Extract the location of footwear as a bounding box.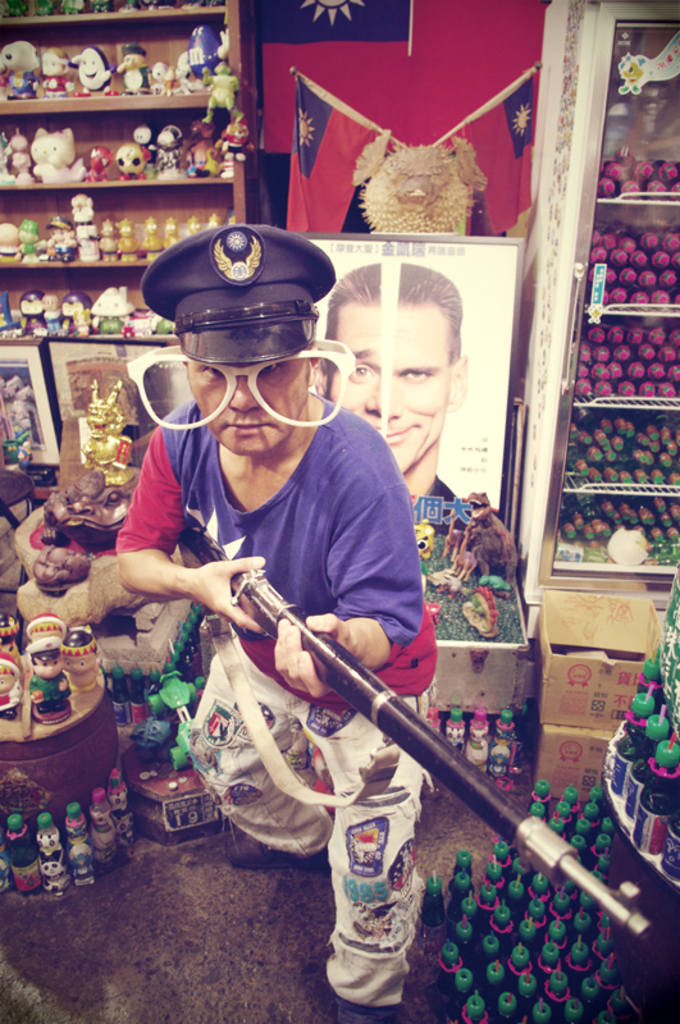
<bbox>225, 829, 334, 878</bbox>.
